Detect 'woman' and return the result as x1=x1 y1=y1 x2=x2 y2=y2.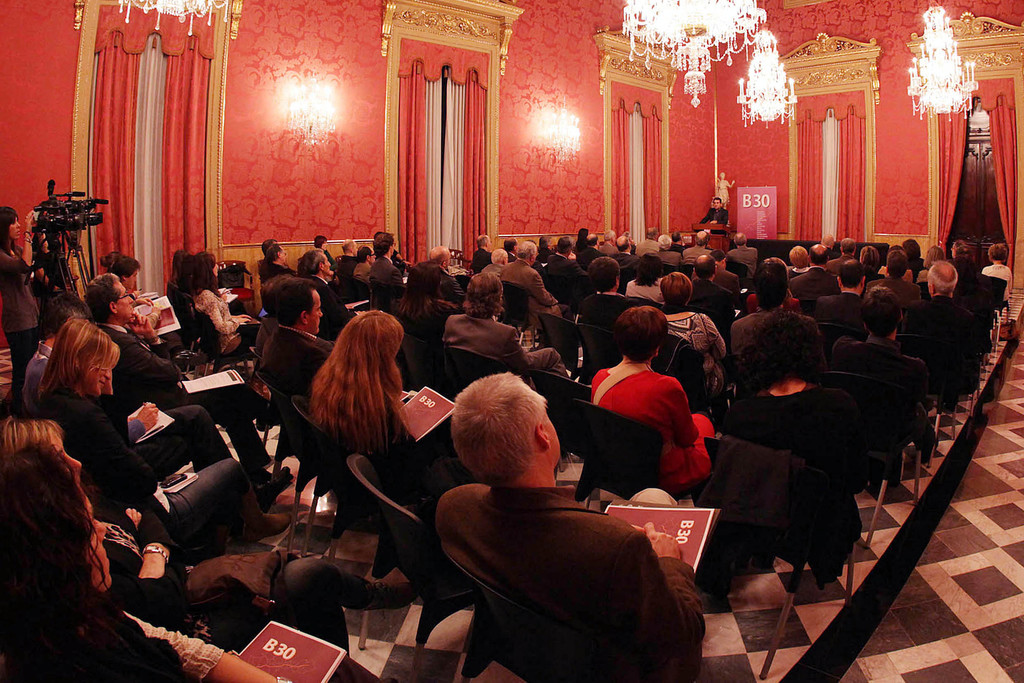
x1=0 y1=442 x2=198 y2=682.
